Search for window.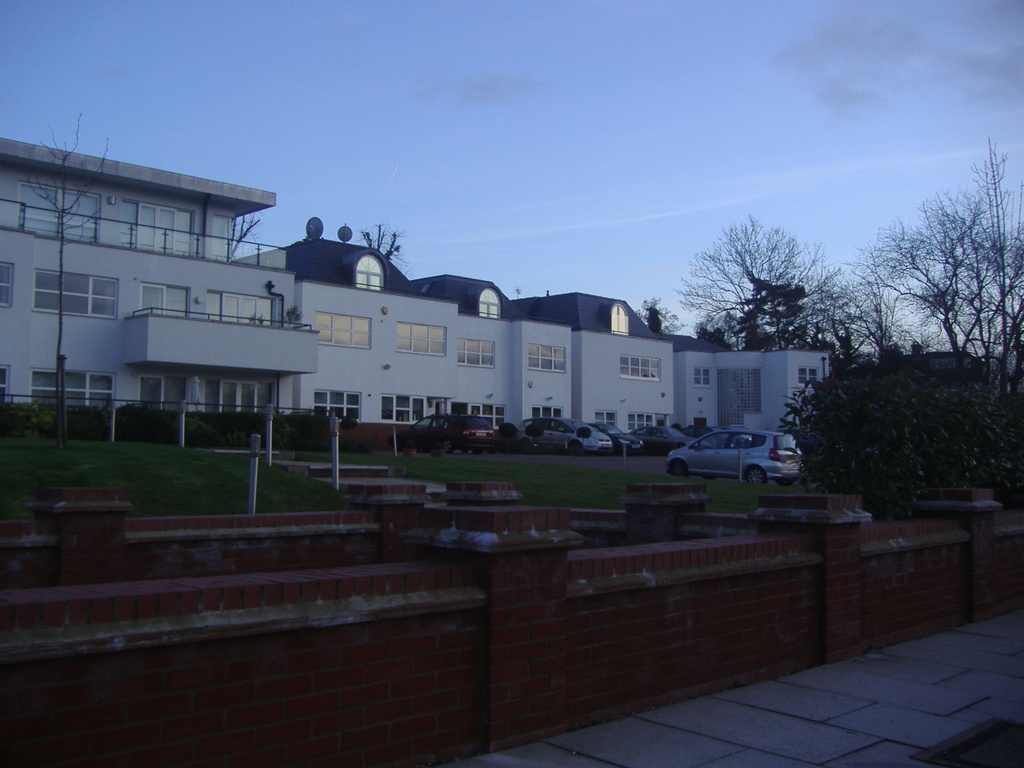
Found at detection(798, 367, 817, 385).
